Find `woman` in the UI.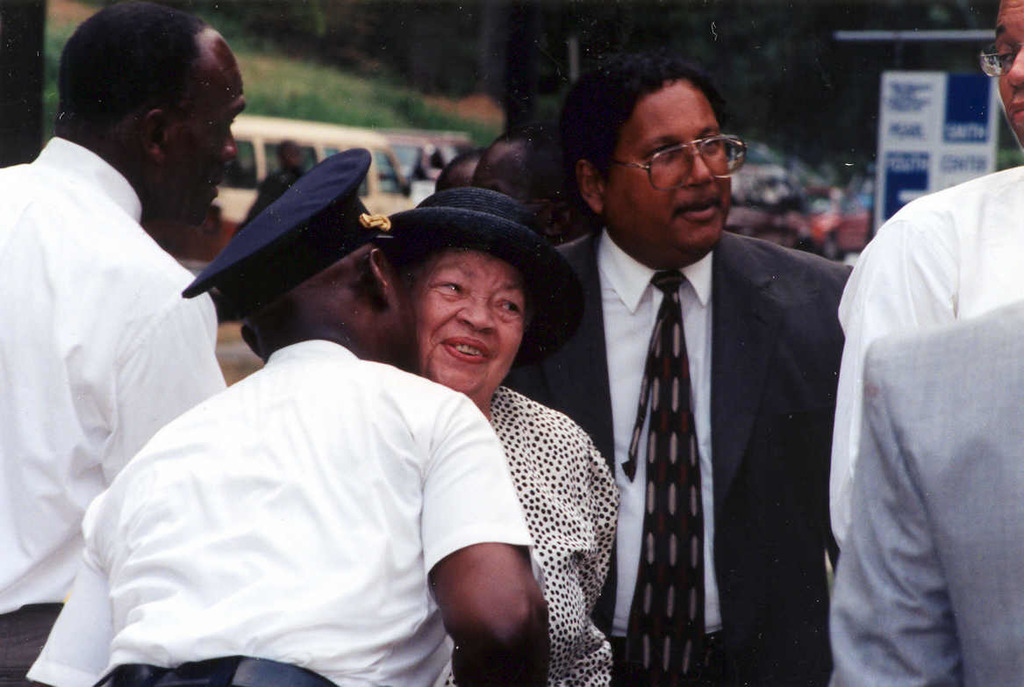
UI element at select_region(355, 178, 632, 686).
